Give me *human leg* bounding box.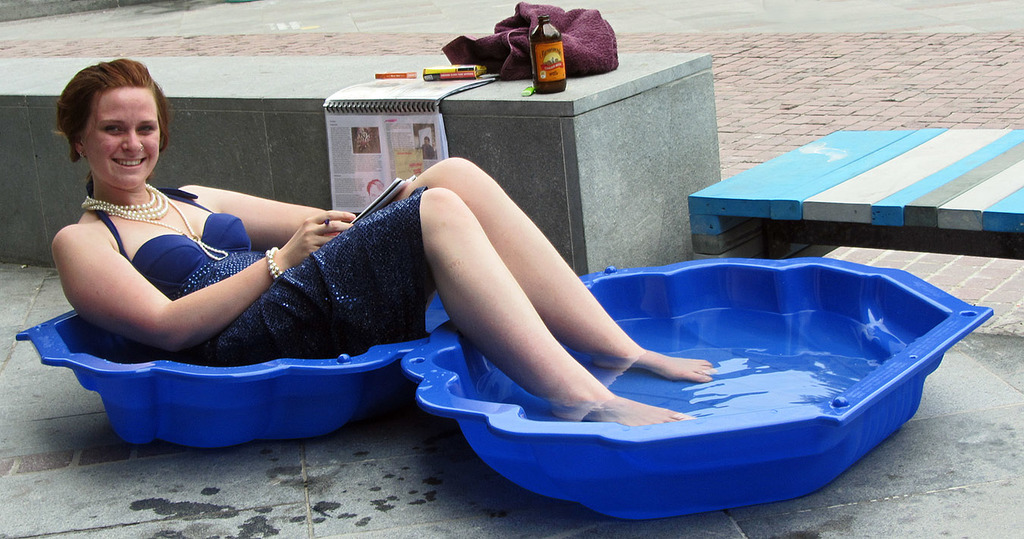
187, 182, 699, 424.
